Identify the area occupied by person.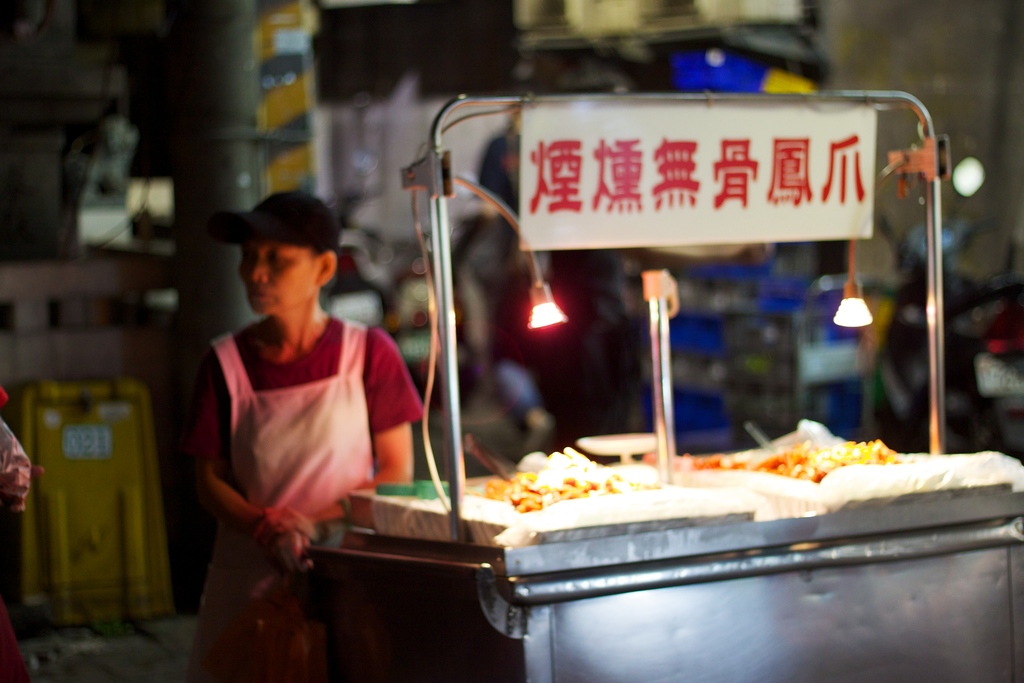
Area: {"x1": 181, "y1": 188, "x2": 427, "y2": 682}.
